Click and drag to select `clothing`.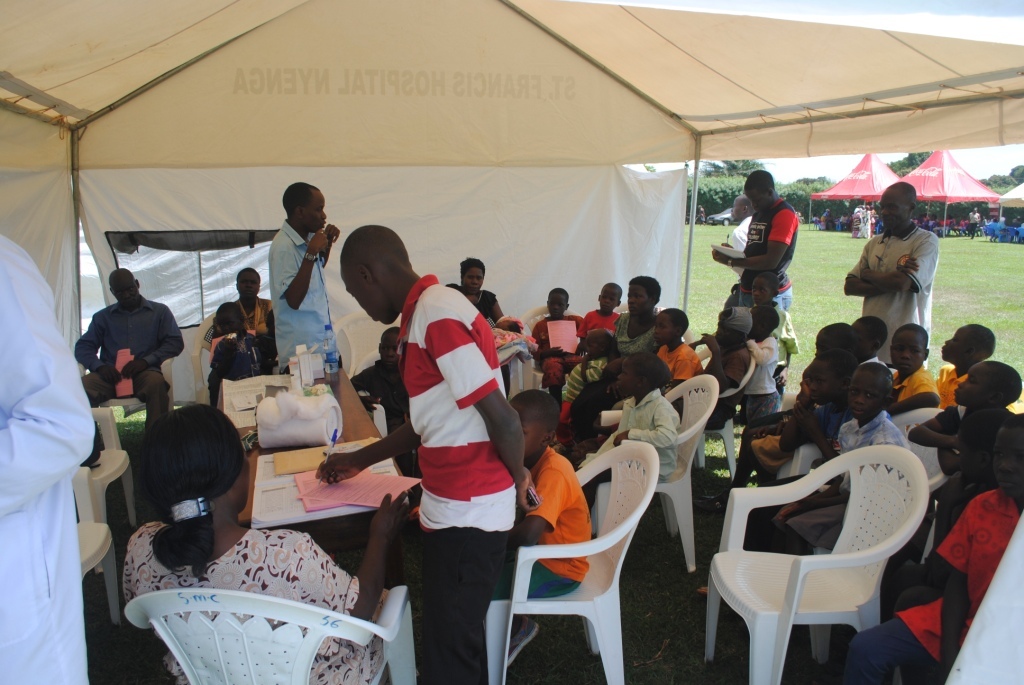
Selection: [845, 490, 1020, 684].
